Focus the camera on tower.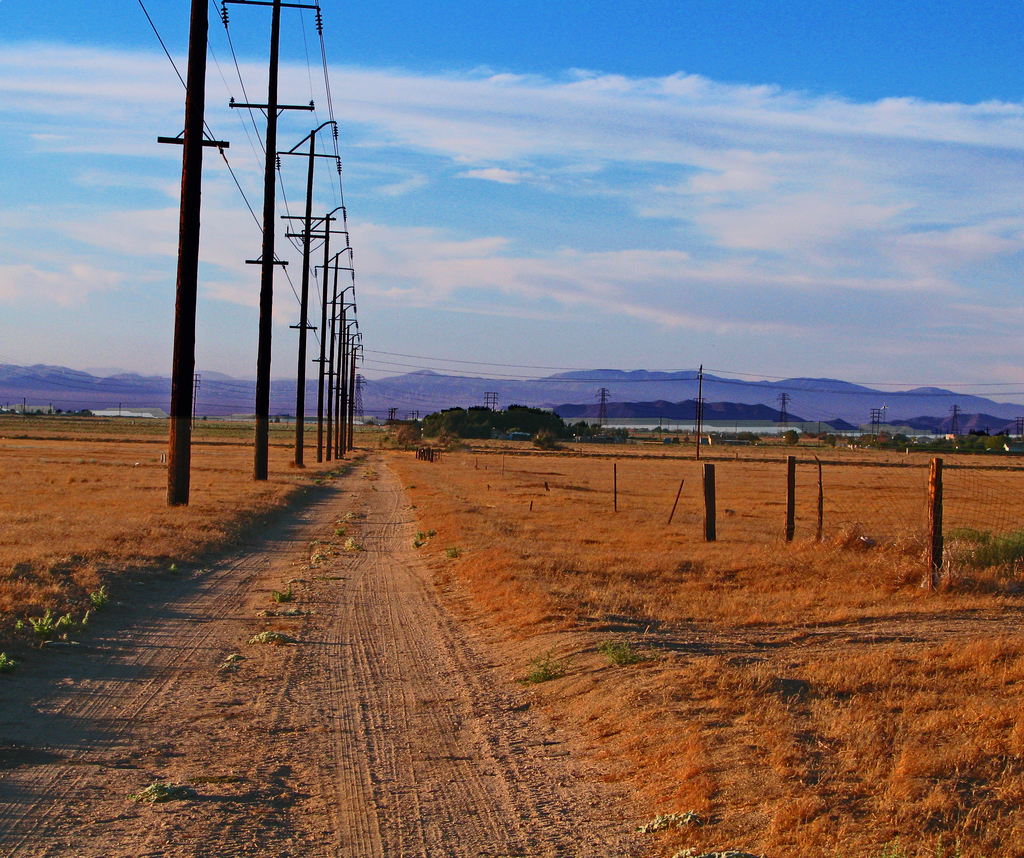
Focus region: rect(483, 380, 522, 414).
